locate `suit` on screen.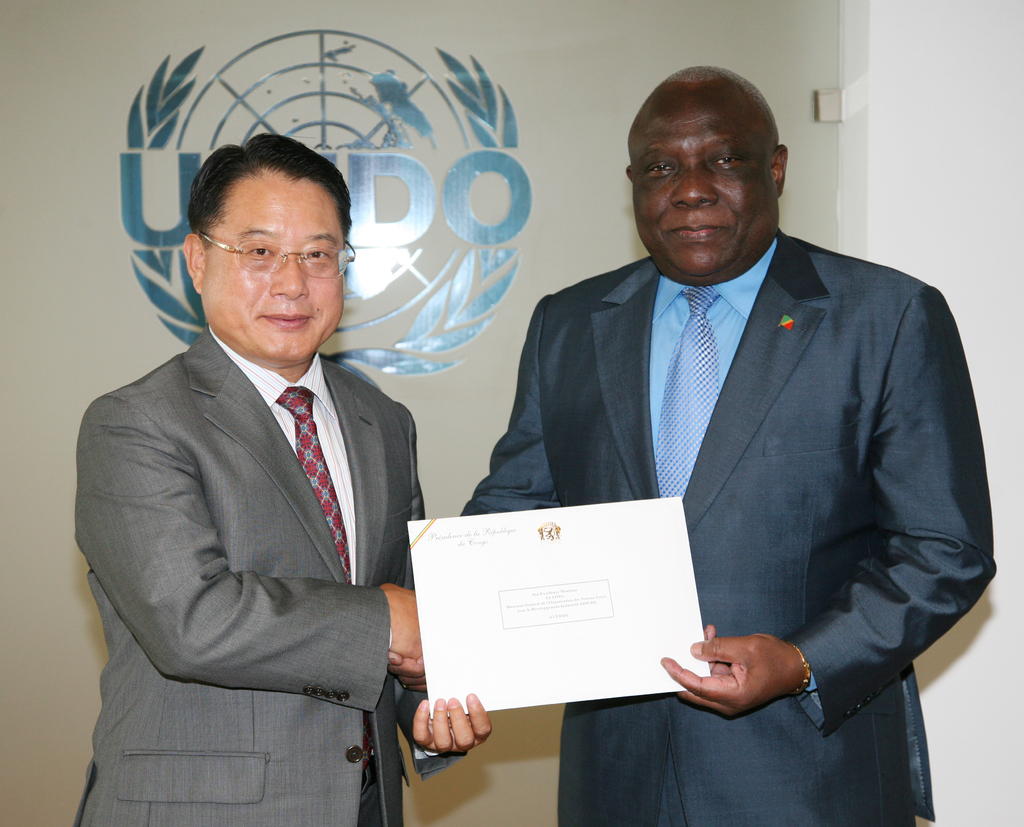
On screen at (458,229,1004,825).
